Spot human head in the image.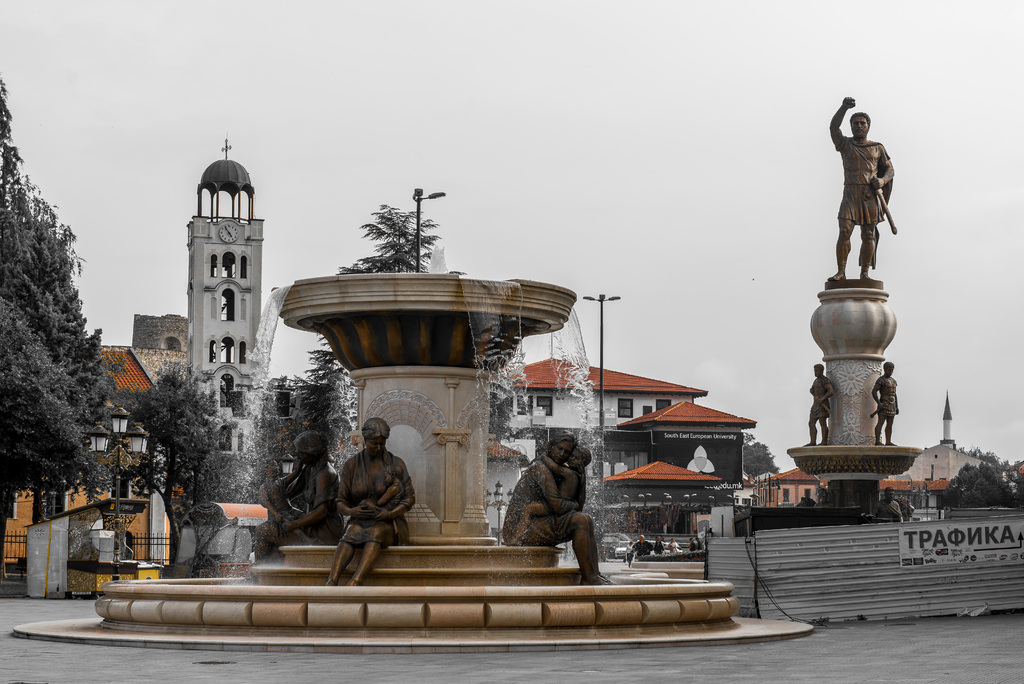
human head found at (x1=815, y1=364, x2=825, y2=379).
